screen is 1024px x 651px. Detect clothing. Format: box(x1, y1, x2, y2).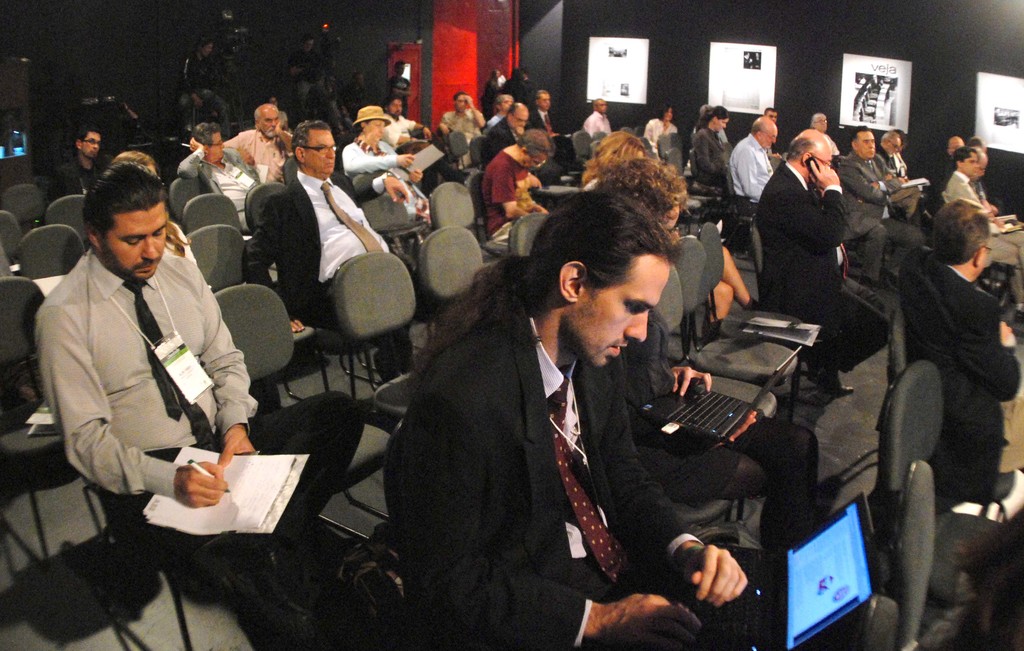
box(846, 149, 921, 225).
